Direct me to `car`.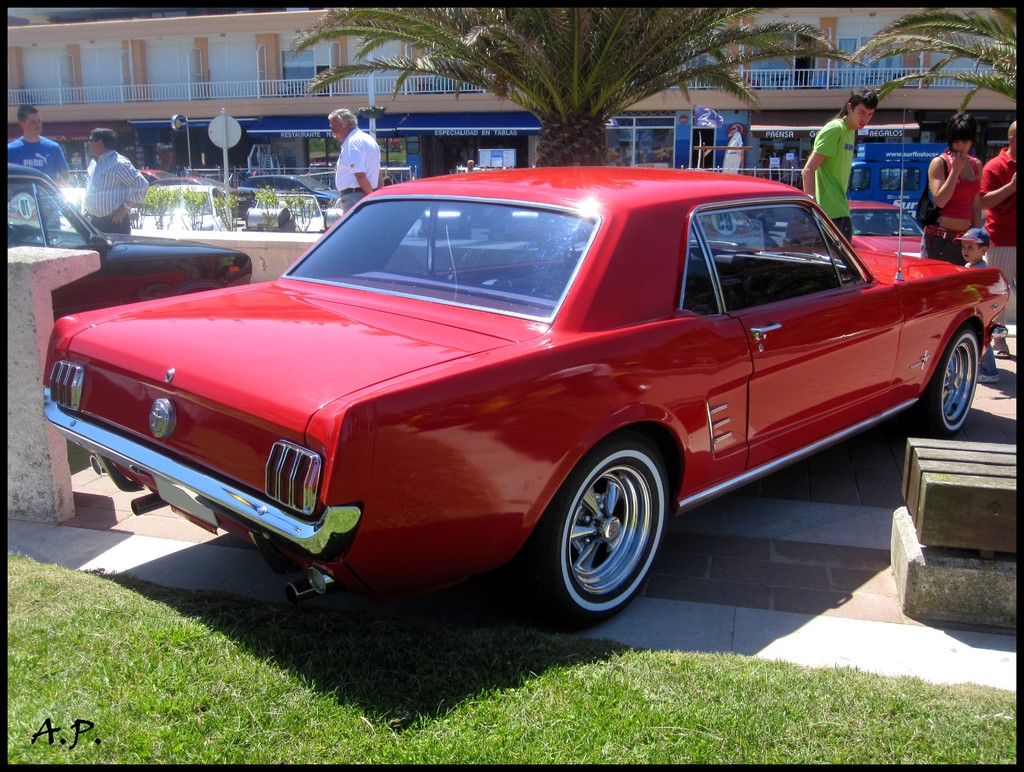
Direction: bbox=(3, 168, 250, 321).
